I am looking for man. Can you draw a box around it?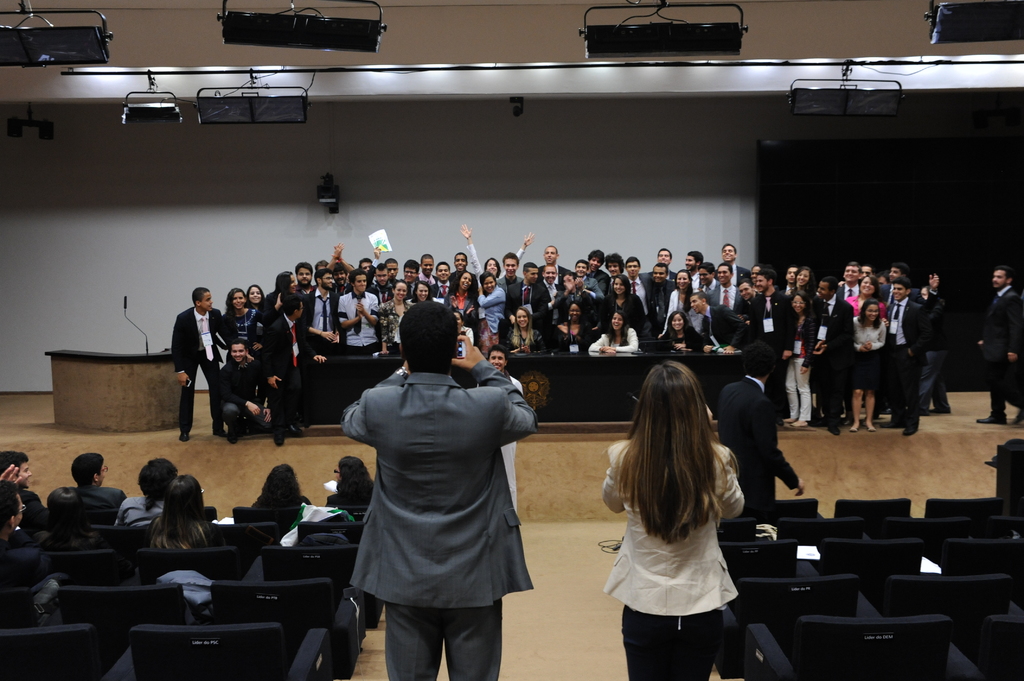
Sure, the bounding box is [x1=260, y1=296, x2=331, y2=452].
